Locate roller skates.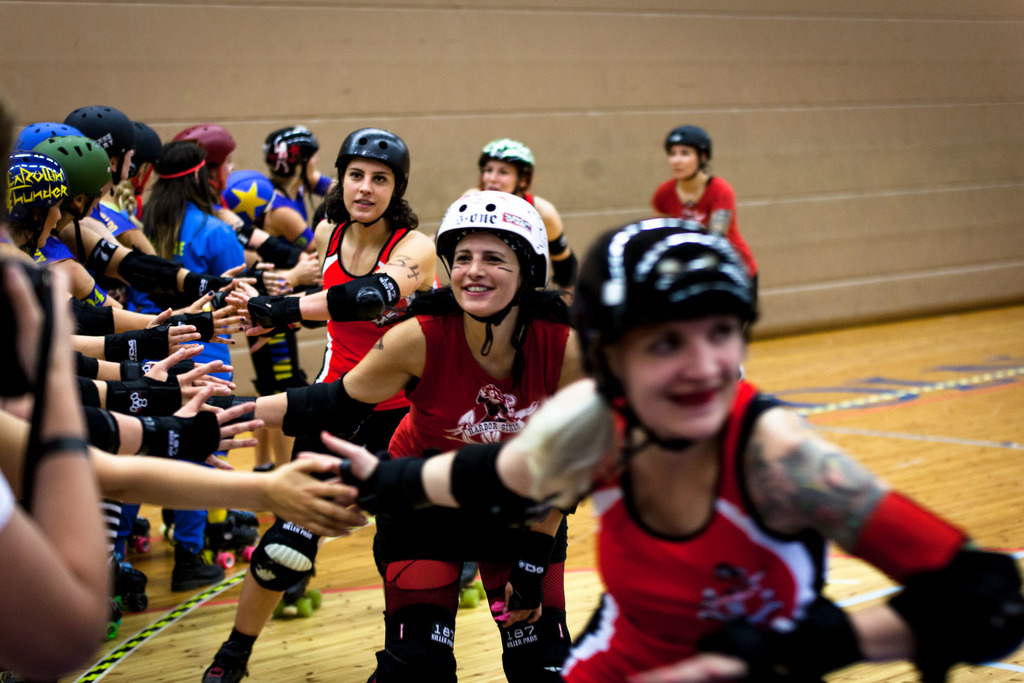
Bounding box: 106, 600, 122, 639.
